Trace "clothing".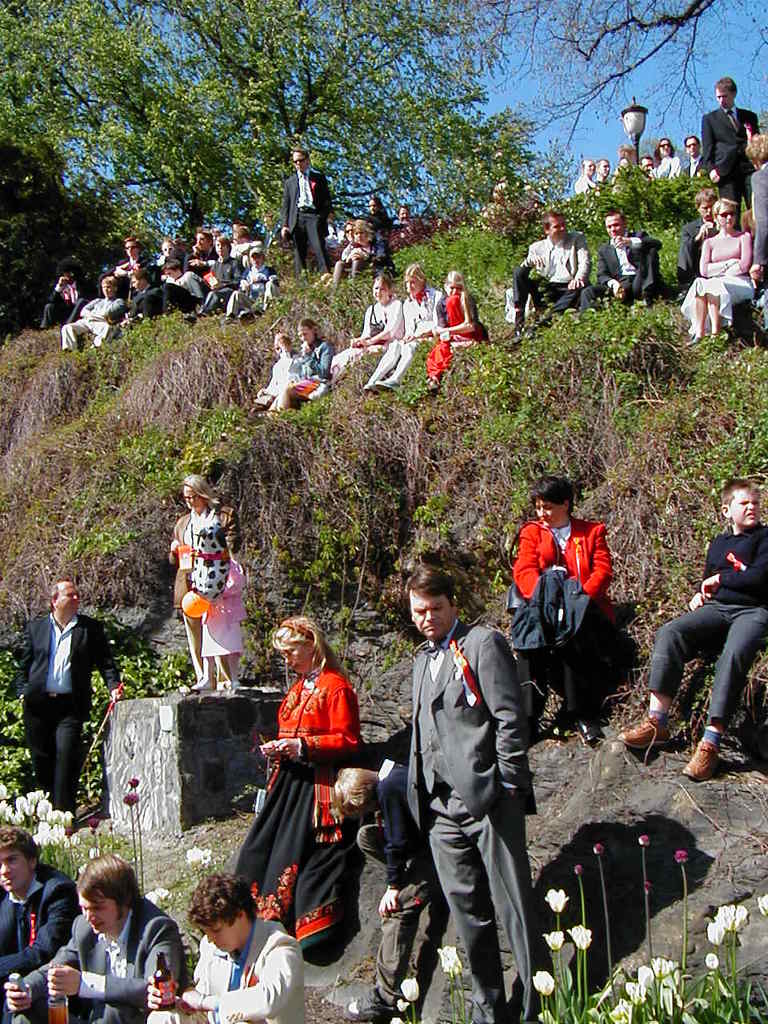
Traced to x1=168 y1=920 x2=306 y2=1022.
